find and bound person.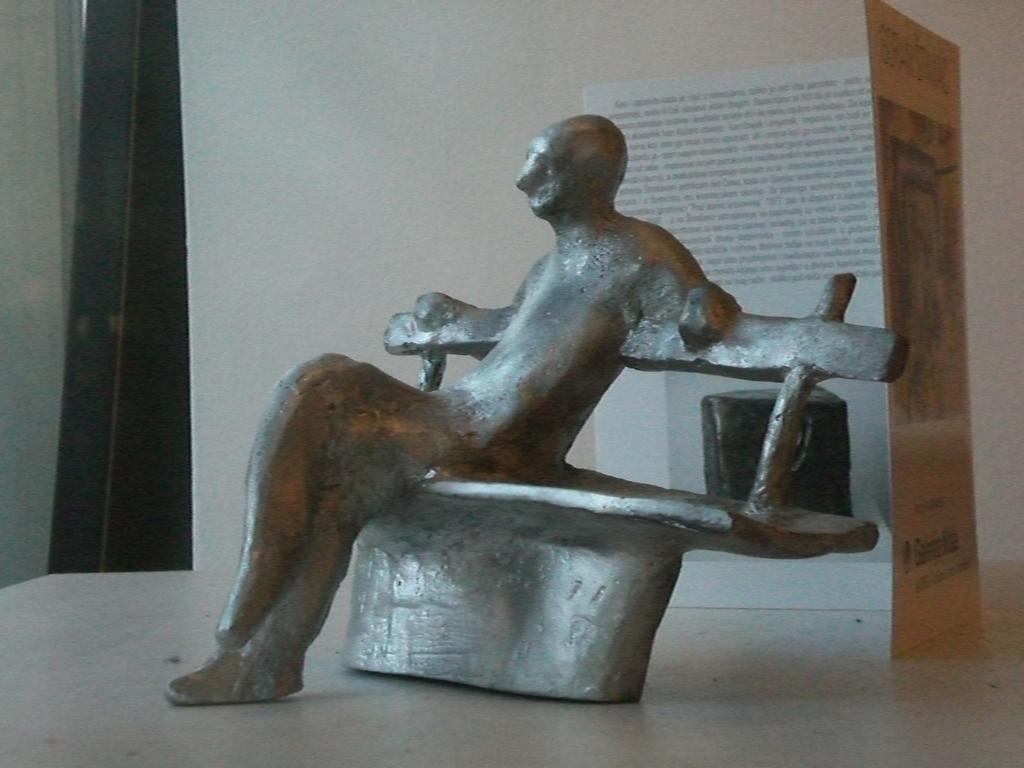
Bound: bbox=(268, 87, 897, 741).
